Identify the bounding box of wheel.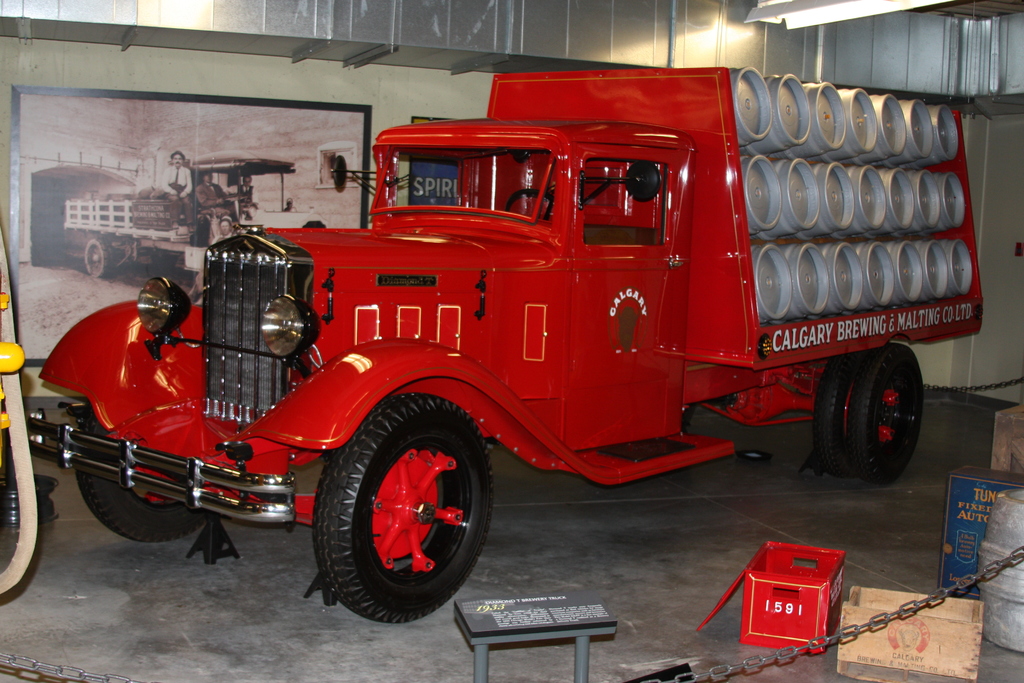
[74,465,216,543].
